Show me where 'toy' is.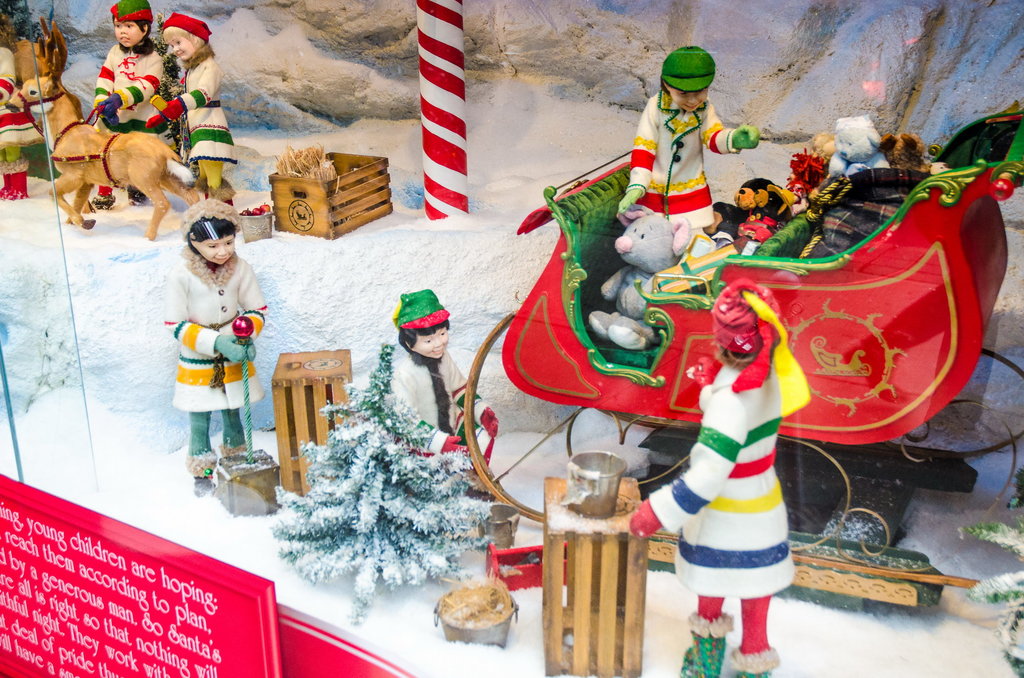
'toy' is at l=629, t=281, r=813, b=676.
